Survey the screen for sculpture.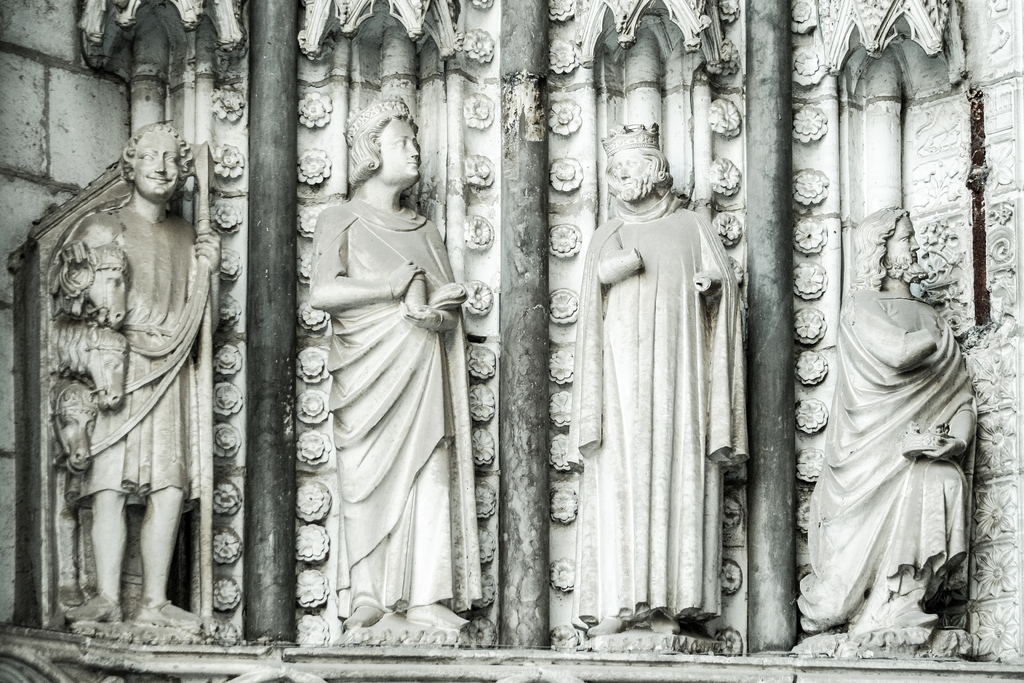
Survey found: crop(289, 299, 325, 336).
